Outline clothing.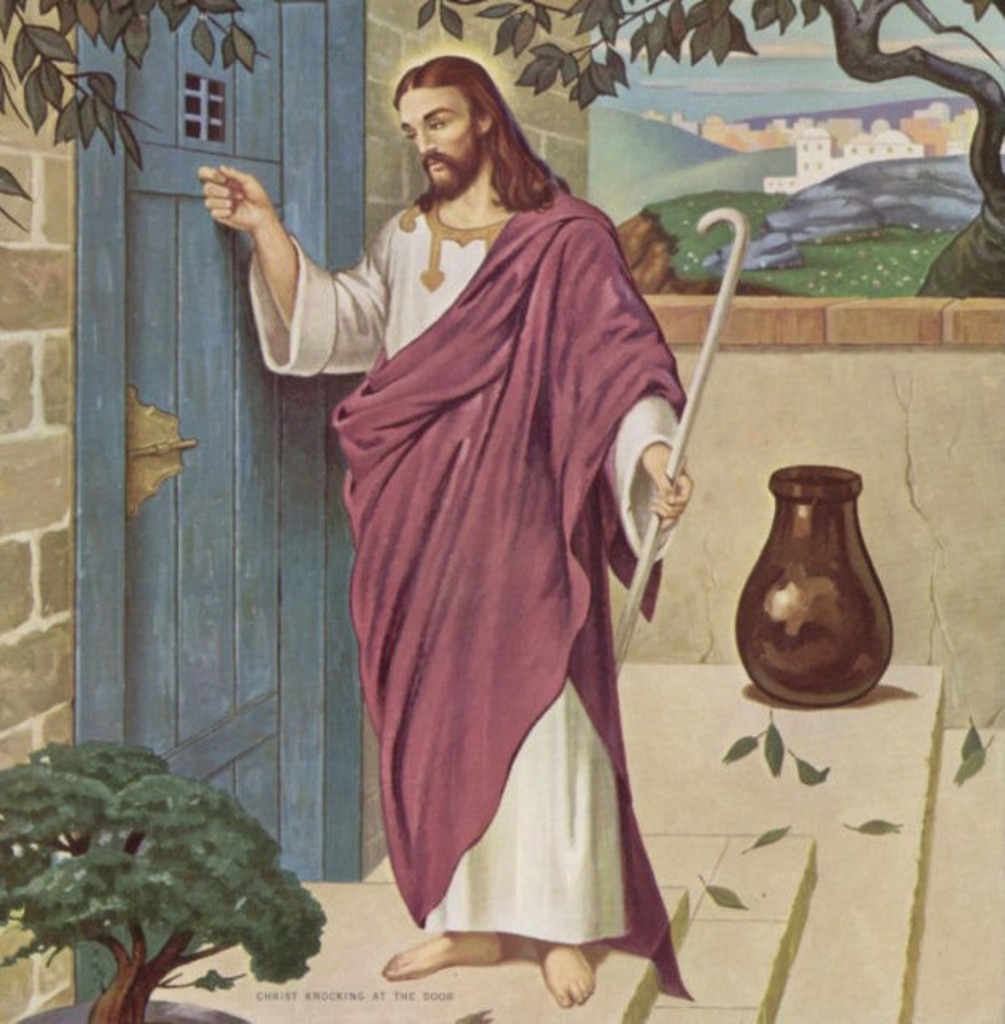
Outline: x1=281 y1=114 x2=698 y2=977.
